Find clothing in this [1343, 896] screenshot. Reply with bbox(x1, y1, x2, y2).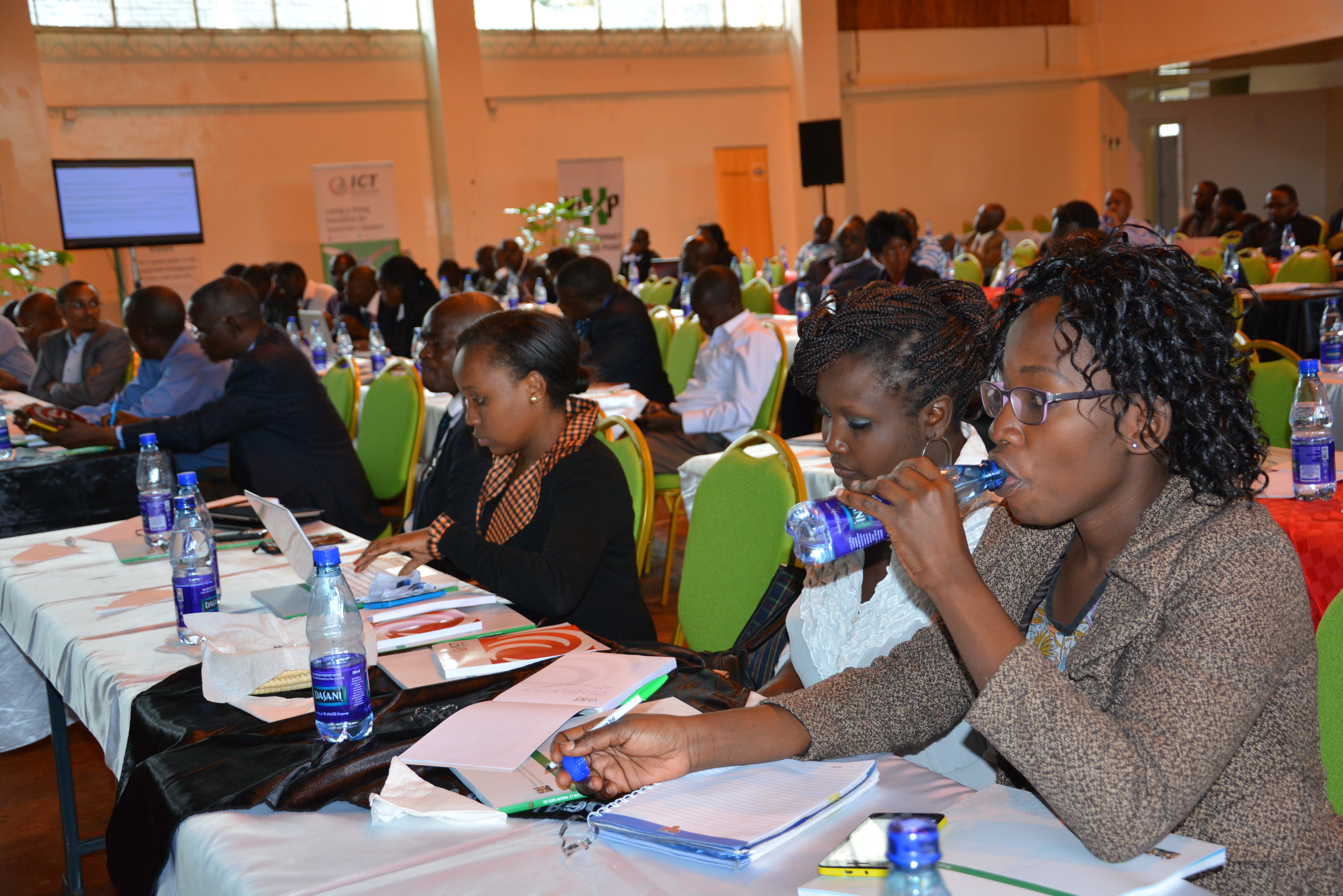
bbox(226, 138, 401, 267).
